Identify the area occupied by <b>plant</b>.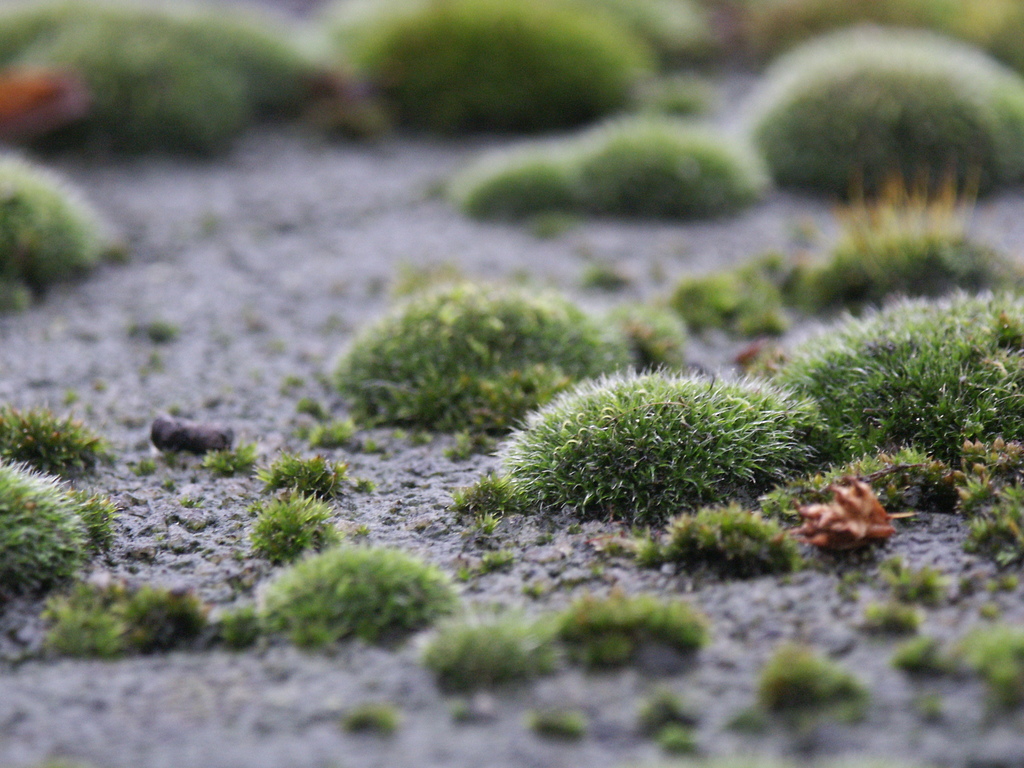
Area: region(6, 143, 109, 324).
